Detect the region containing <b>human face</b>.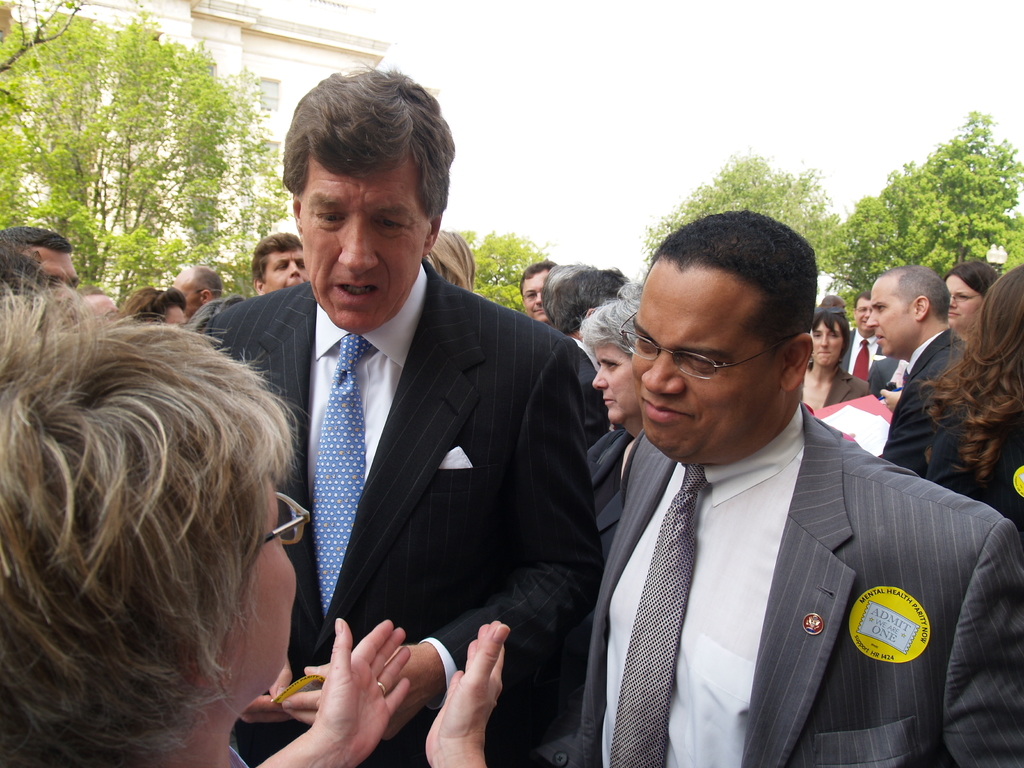
rect(810, 321, 845, 365).
